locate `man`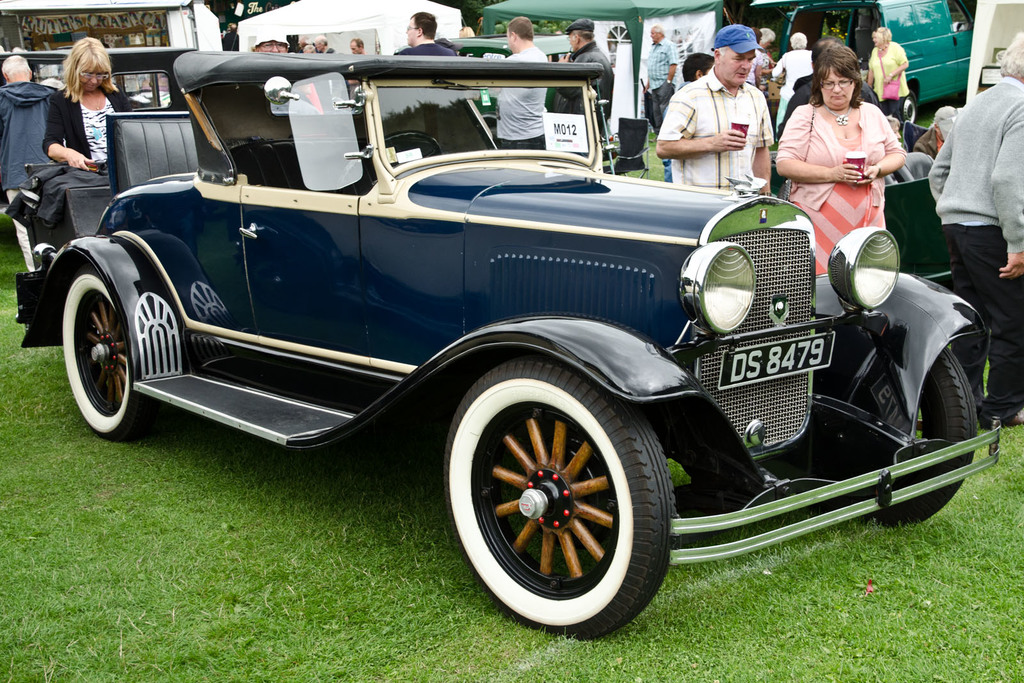
locate(653, 27, 772, 198)
